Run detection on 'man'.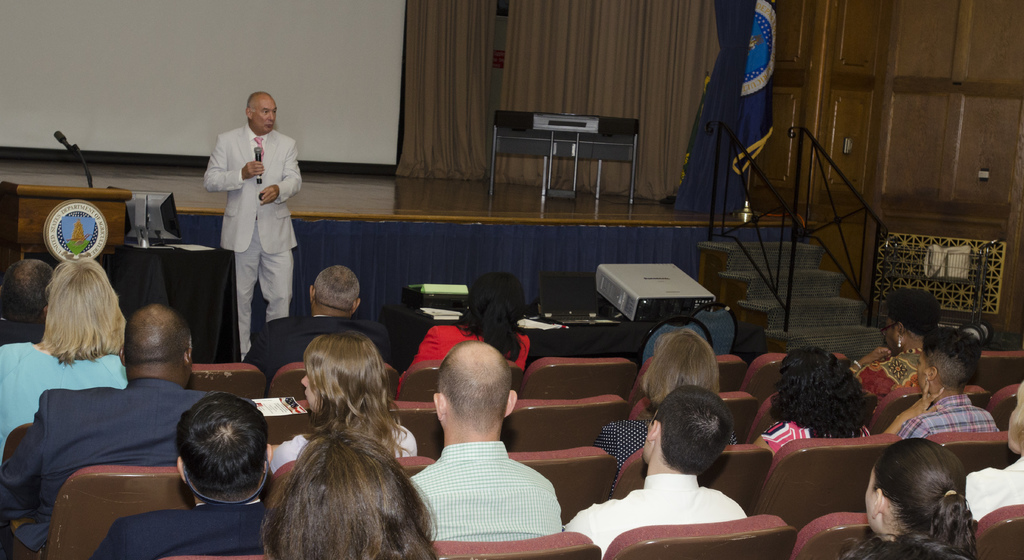
Result: x1=202 y1=92 x2=303 y2=362.
